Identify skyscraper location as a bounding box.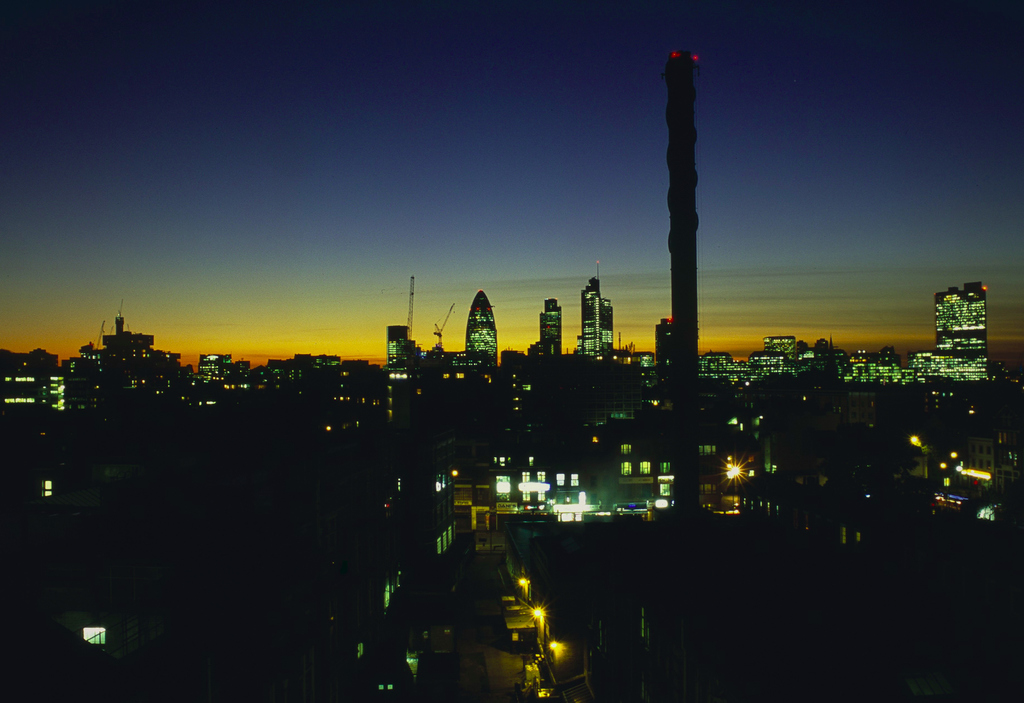
crop(769, 333, 802, 367).
